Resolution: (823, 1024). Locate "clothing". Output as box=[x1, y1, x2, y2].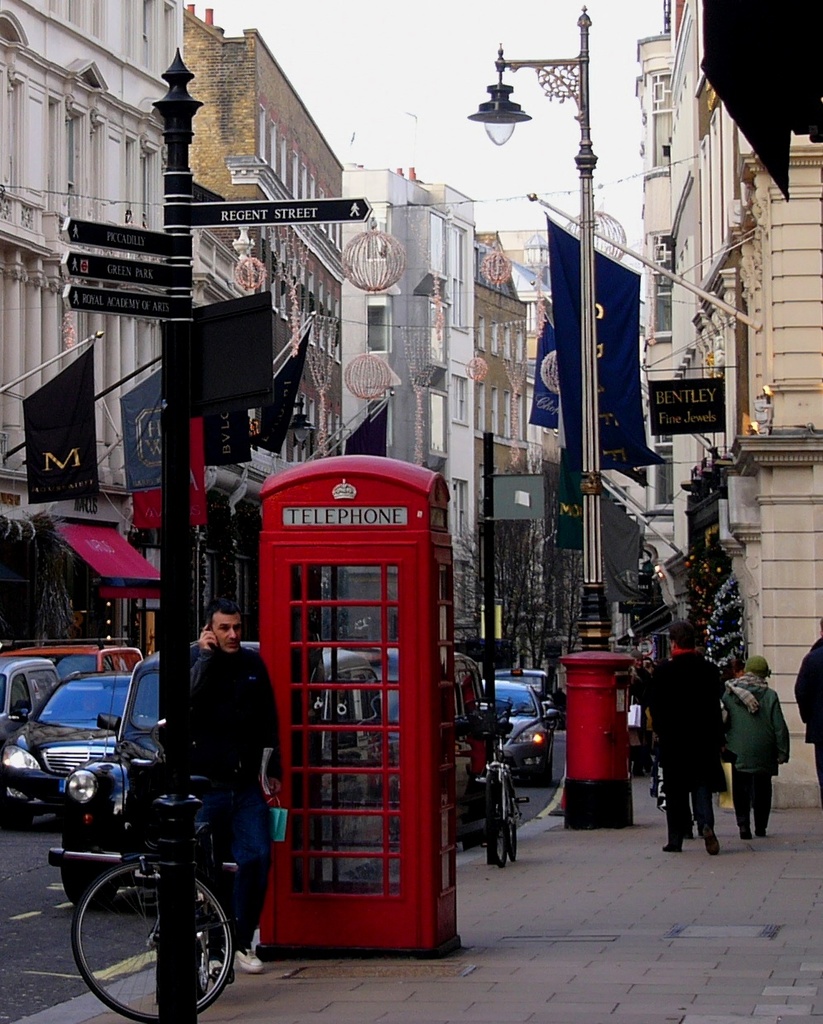
box=[622, 641, 733, 864].
